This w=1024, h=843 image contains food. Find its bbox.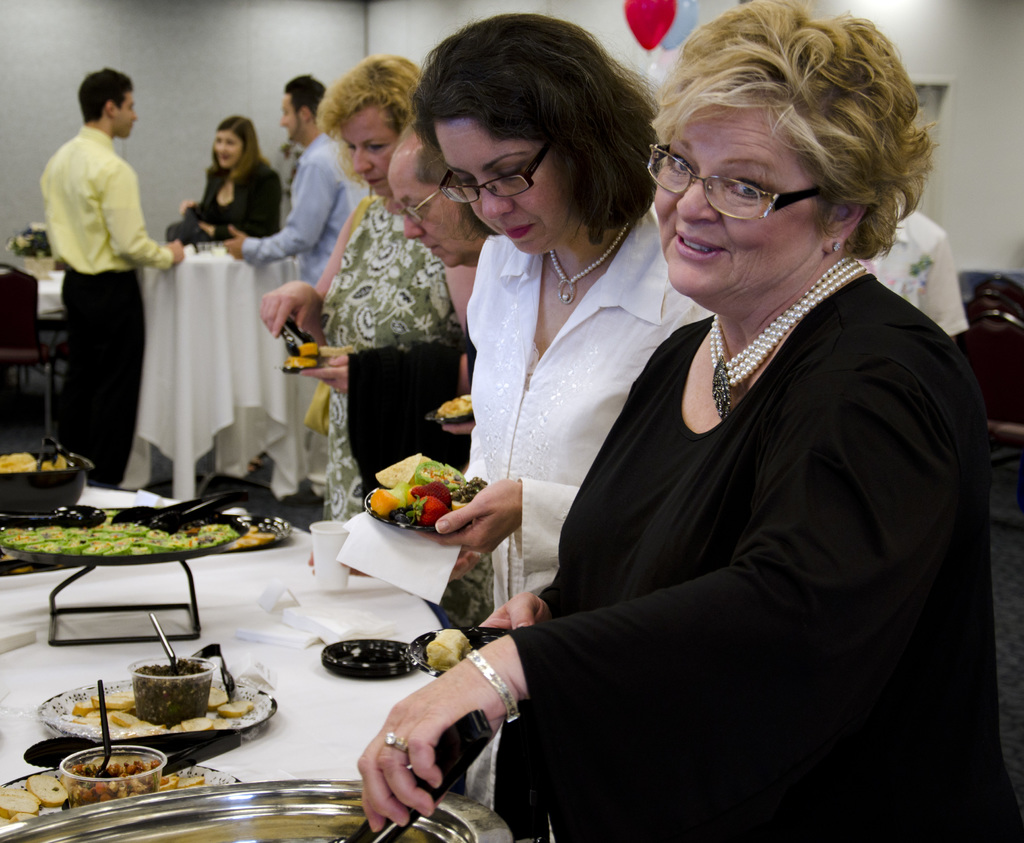
crop(0, 810, 13, 826).
